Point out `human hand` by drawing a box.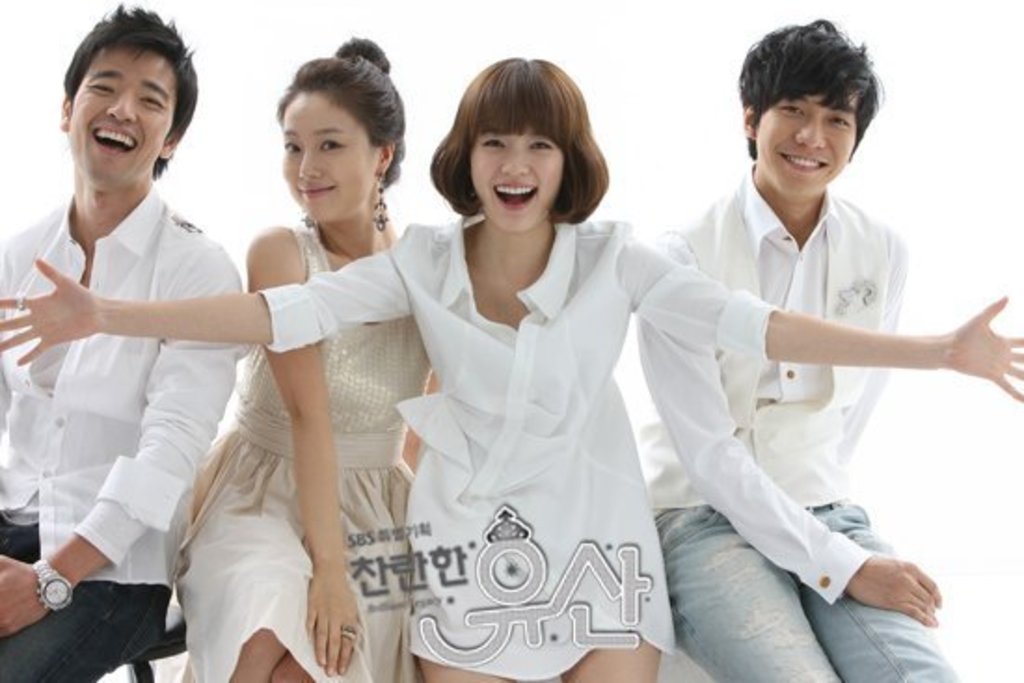
left=0, top=556, right=54, bottom=640.
